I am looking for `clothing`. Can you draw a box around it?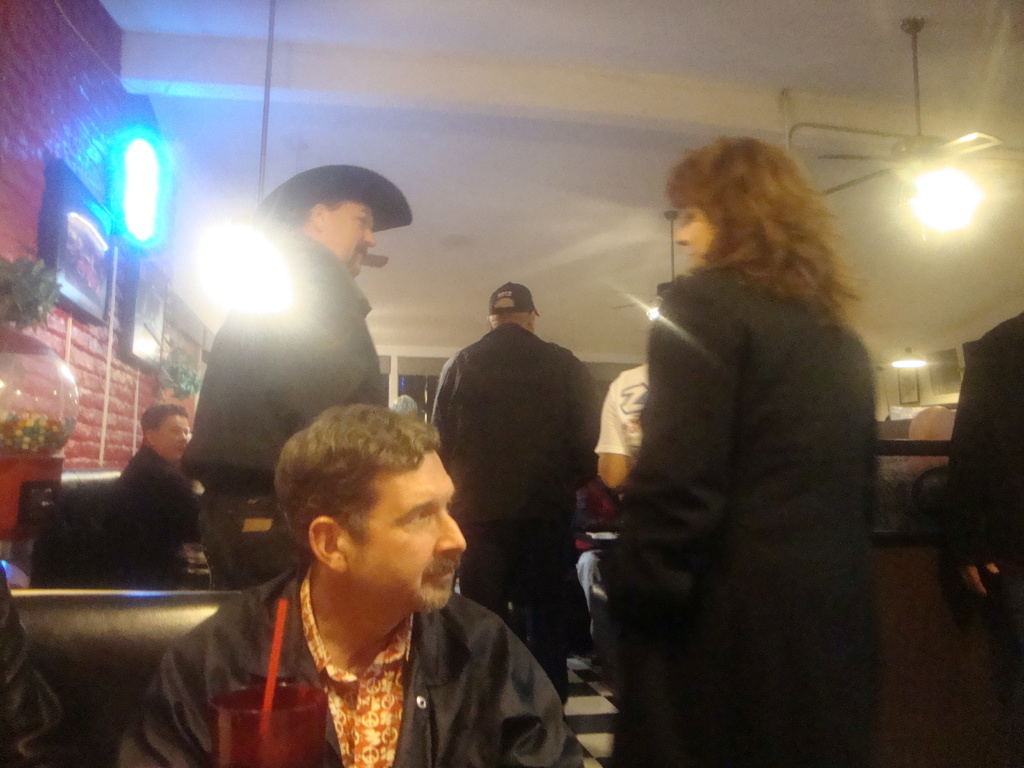
Sure, the bounding box is 116:562:595:767.
